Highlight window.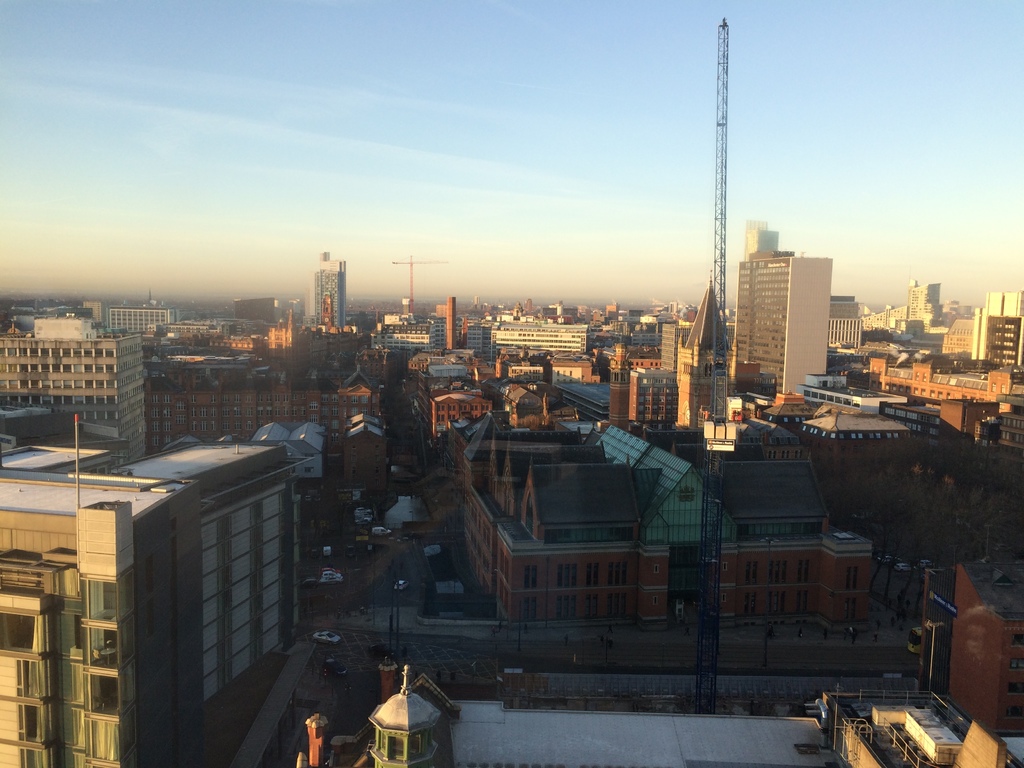
Highlighted region: {"x1": 588, "y1": 563, "x2": 599, "y2": 589}.
